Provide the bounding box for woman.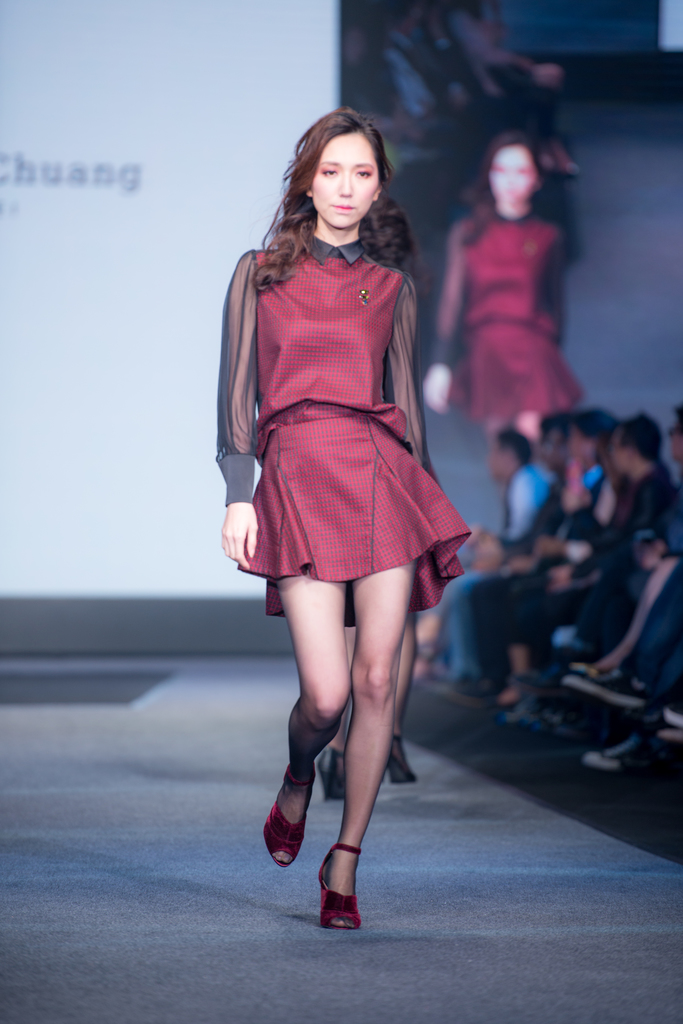
<bbox>311, 293, 424, 798</bbox>.
